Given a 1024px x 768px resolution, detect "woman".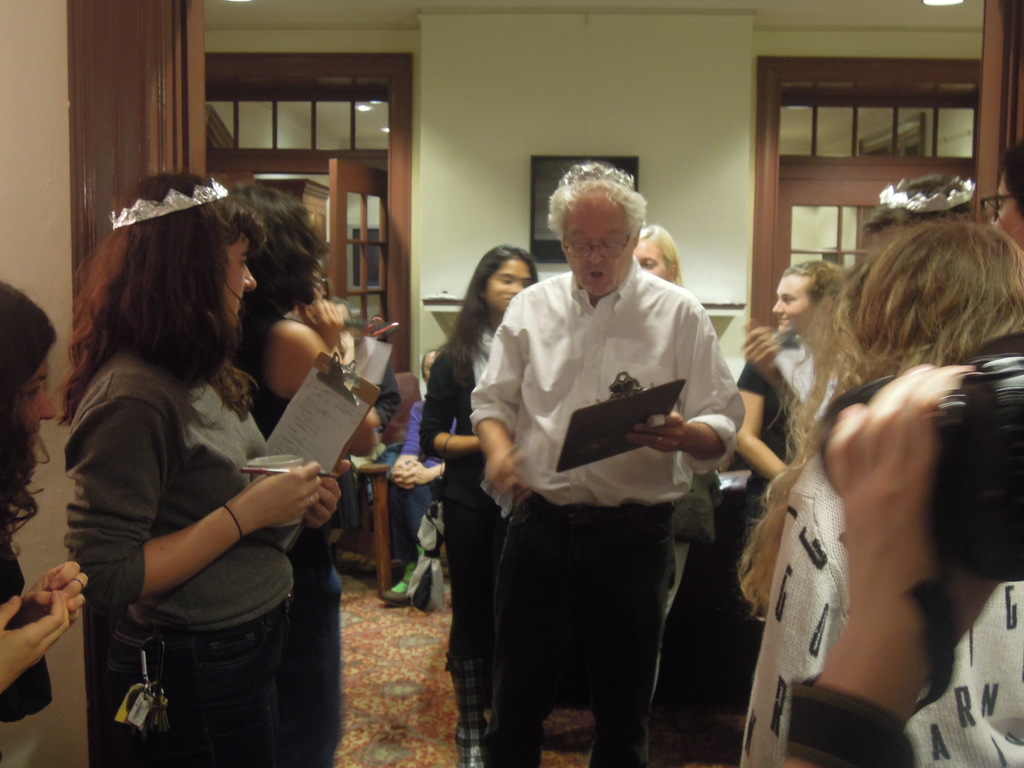
{"left": 630, "top": 224, "right": 687, "bottom": 287}.
